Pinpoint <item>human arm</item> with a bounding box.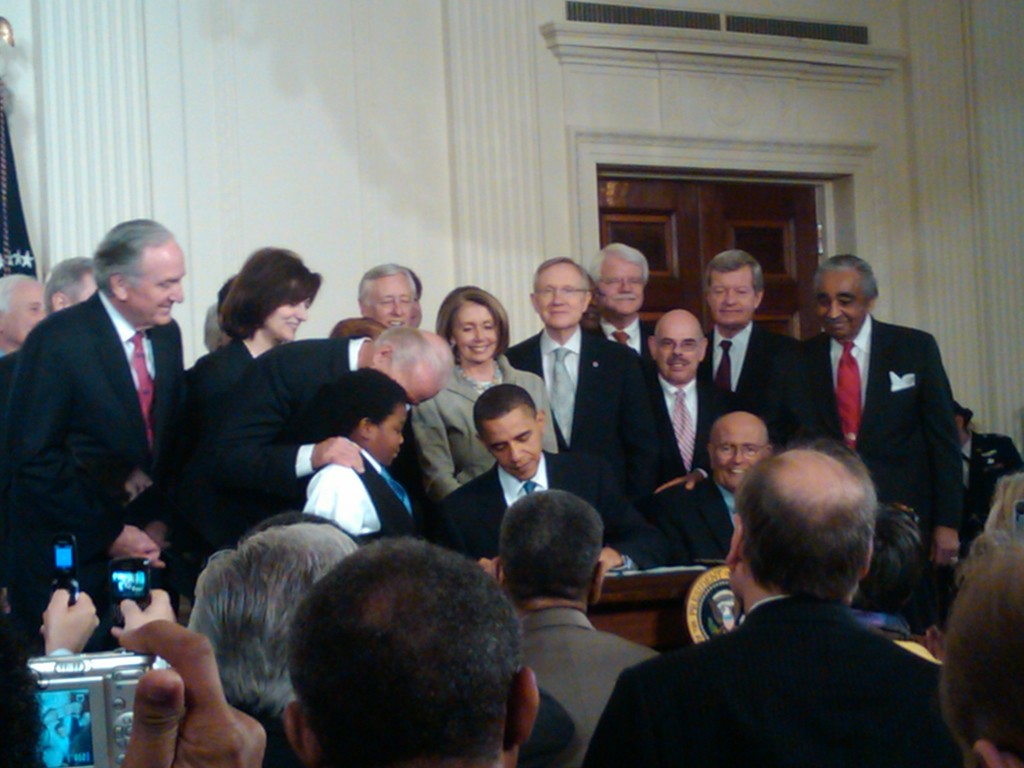
<box>410,403,460,502</box>.
